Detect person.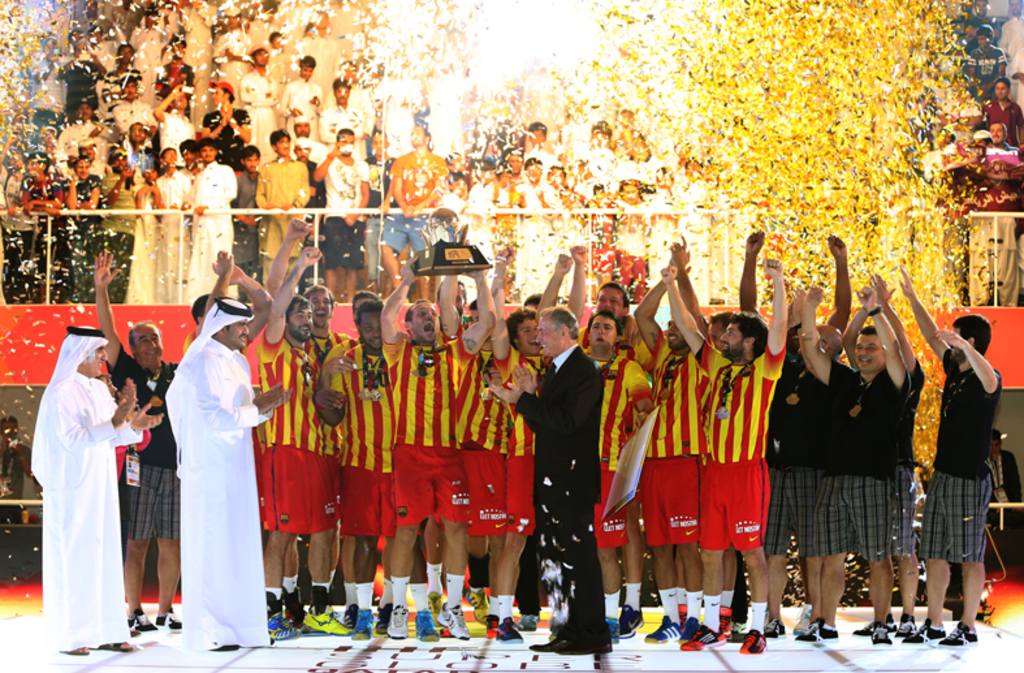
Detected at x1=59, y1=27, x2=108, y2=116.
